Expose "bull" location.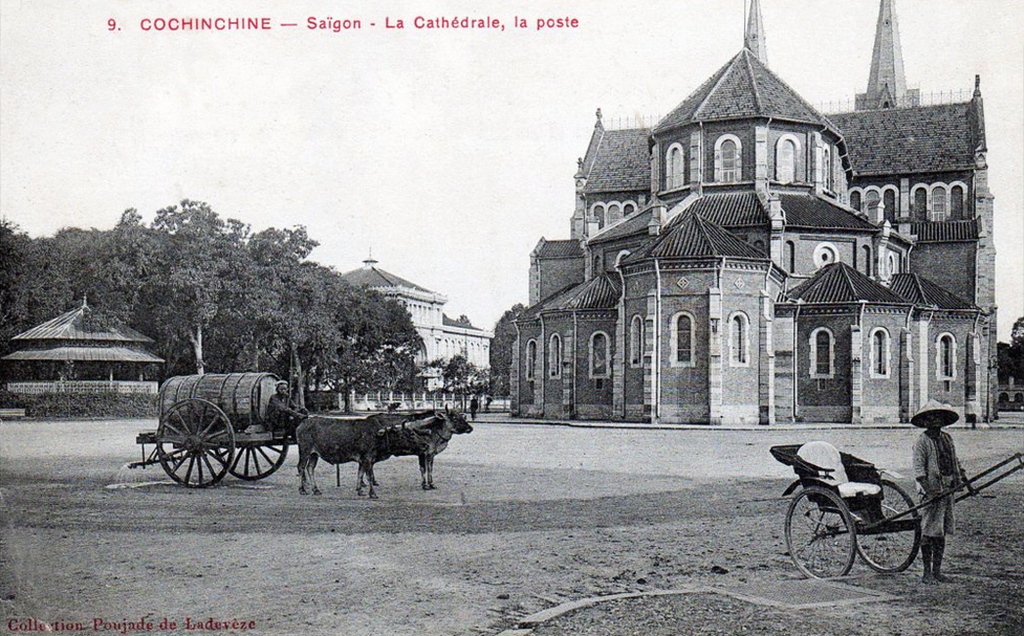
Exposed at {"left": 294, "top": 415, "right": 389, "bottom": 496}.
